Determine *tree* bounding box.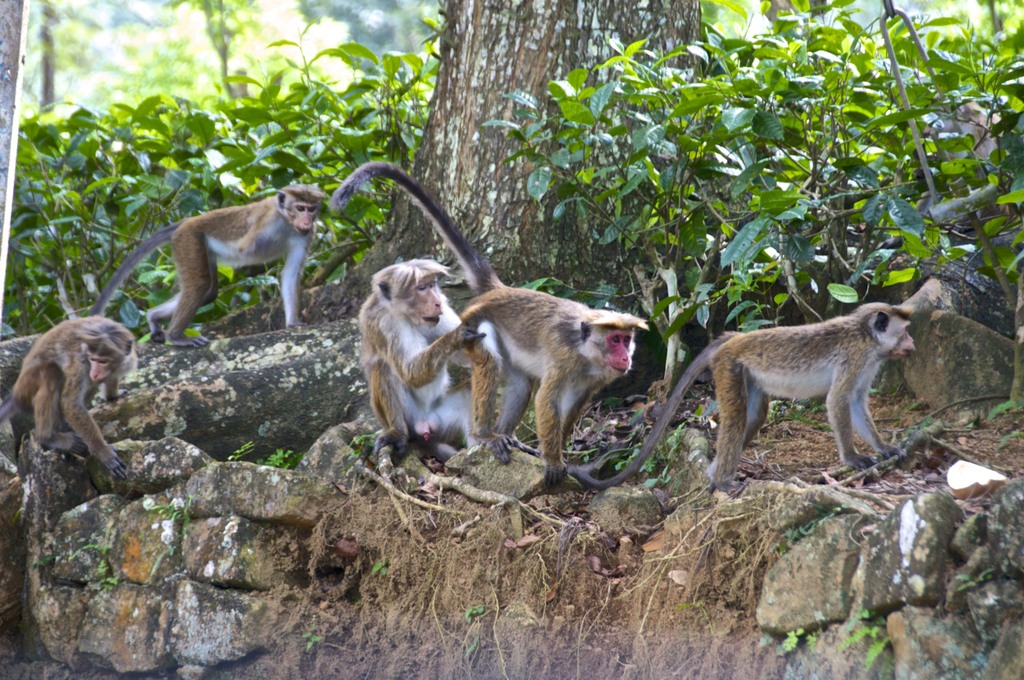
Determined: left=202, top=0, right=701, bottom=396.
